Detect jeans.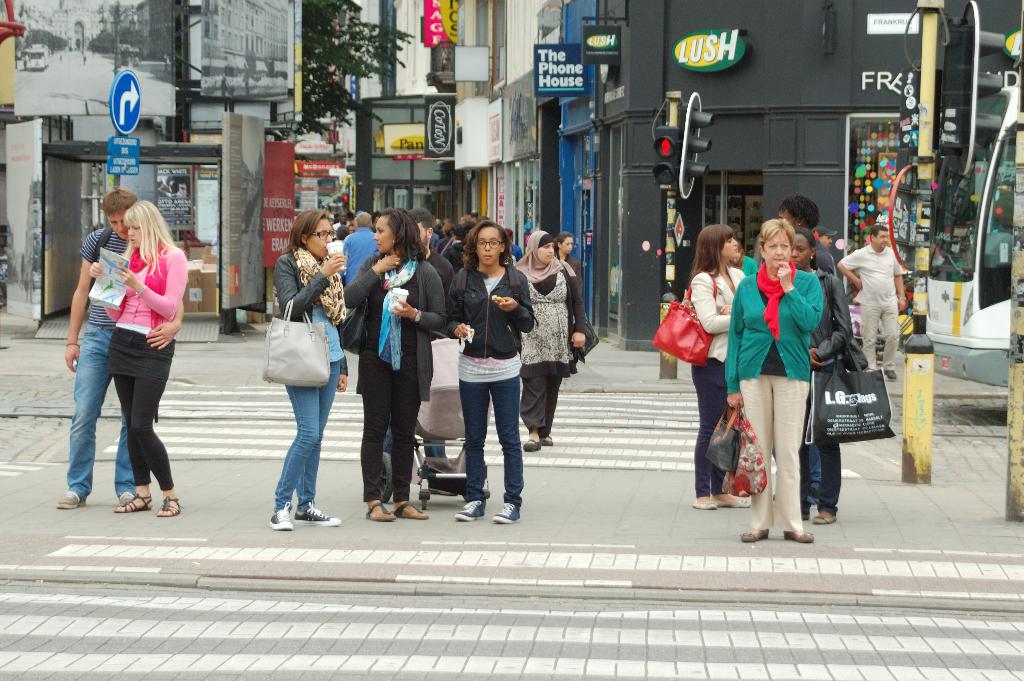
Detected at BBox(275, 366, 340, 509).
